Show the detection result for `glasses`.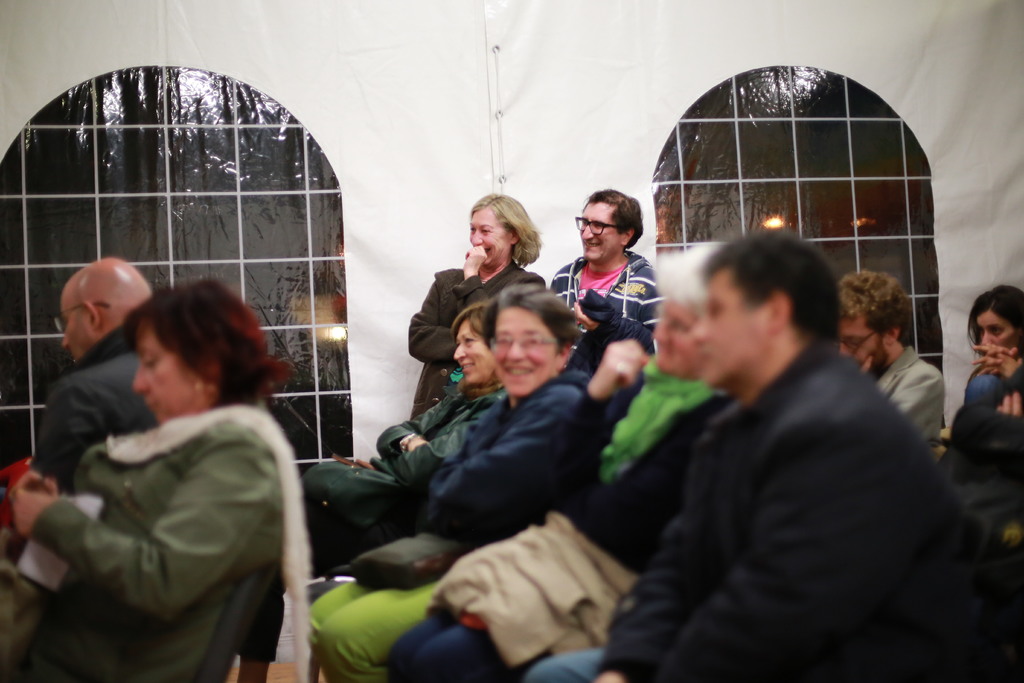
834 327 877 352.
